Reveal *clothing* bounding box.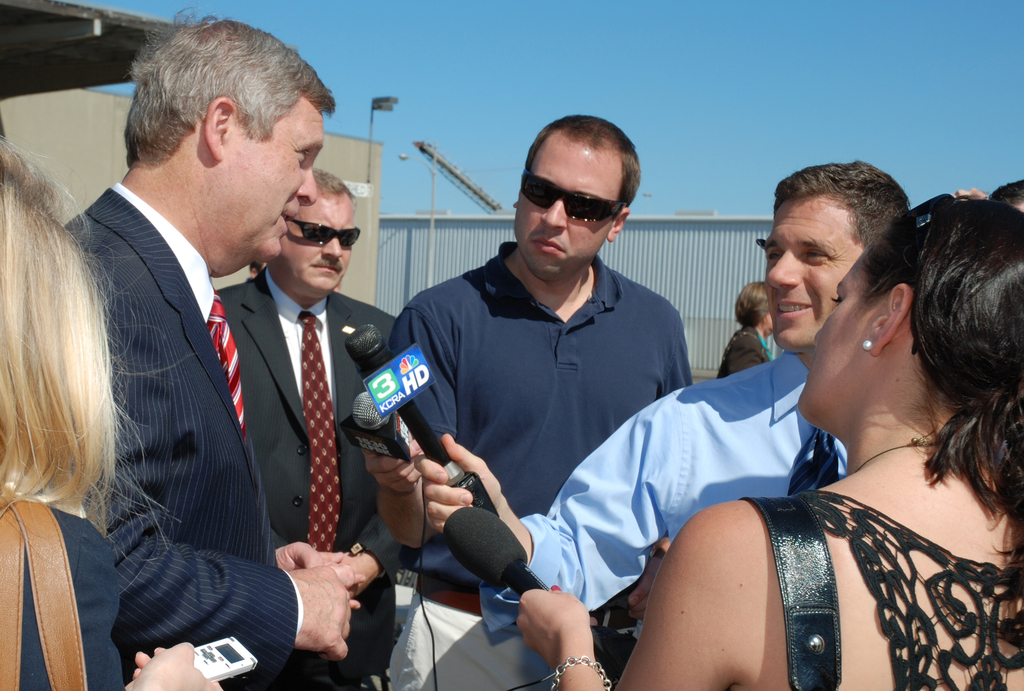
Revealed: Rect(49, 164, 294, 690).
